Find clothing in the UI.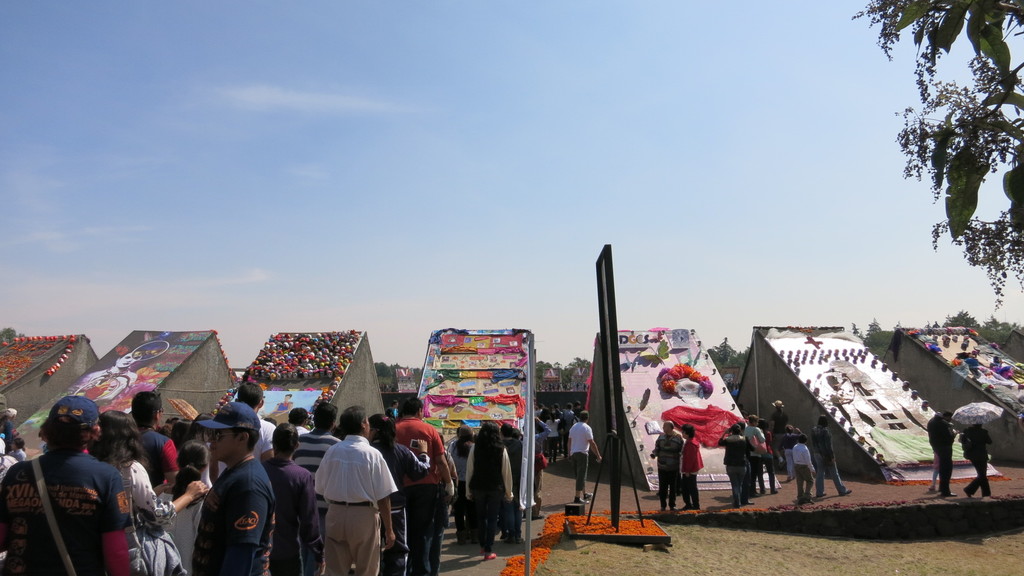
UI element at crop(790, 440, 811, 499).
